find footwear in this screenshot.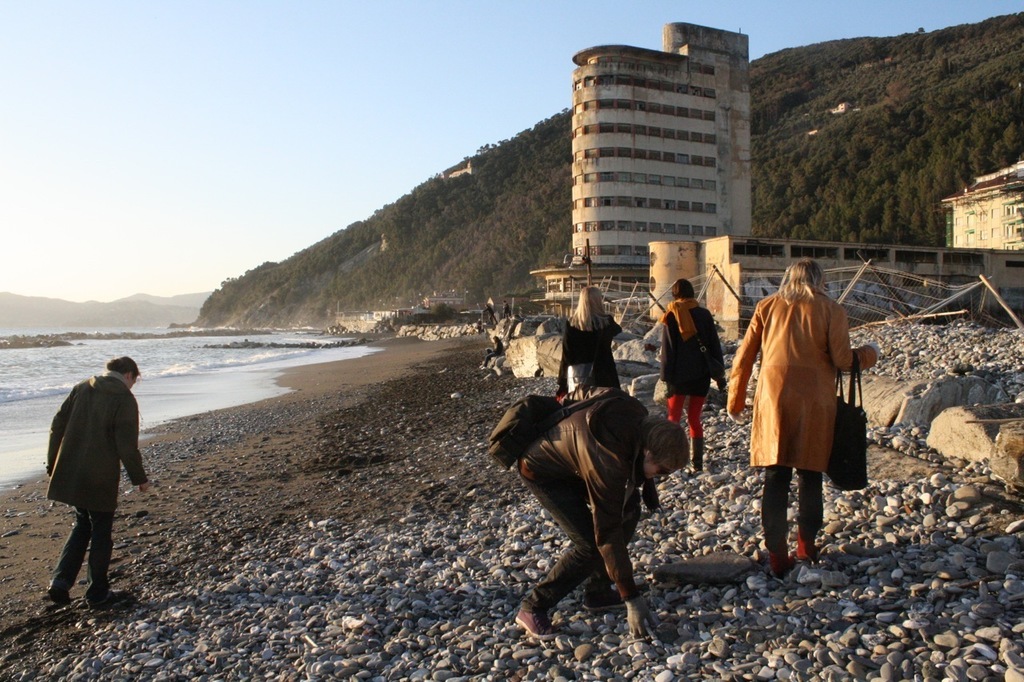
The bounding box for footwear is box=[512, 612, 558, 636].
